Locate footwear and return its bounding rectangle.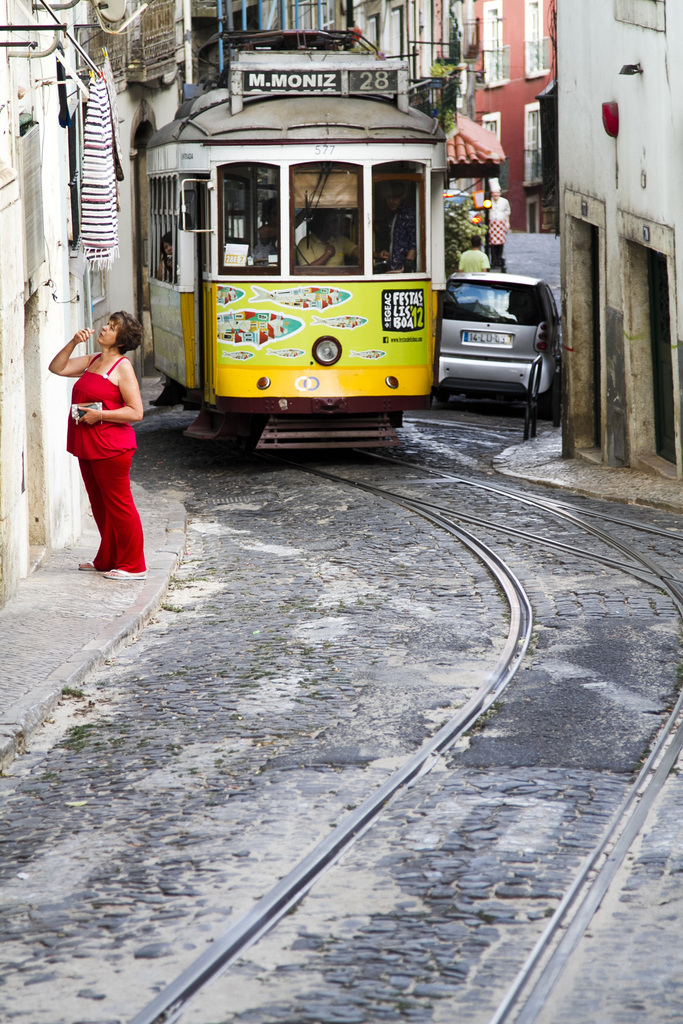
left=96, top=564, right=147, bottom=578.
